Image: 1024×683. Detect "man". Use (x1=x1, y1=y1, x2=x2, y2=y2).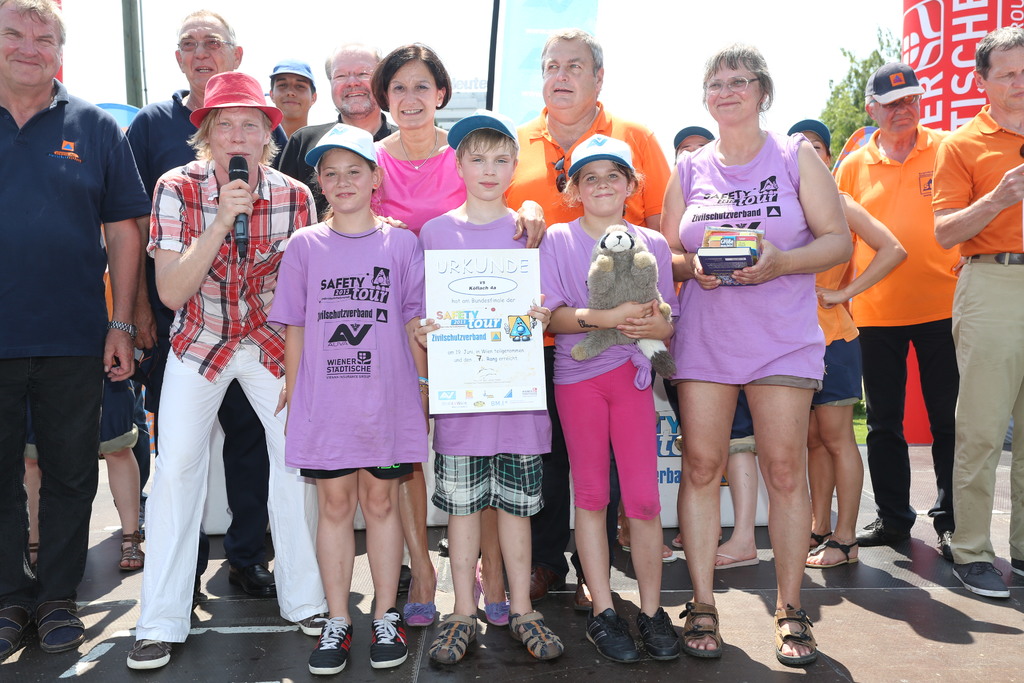
(x1=1, y1=5, x2=150, y2=634).
